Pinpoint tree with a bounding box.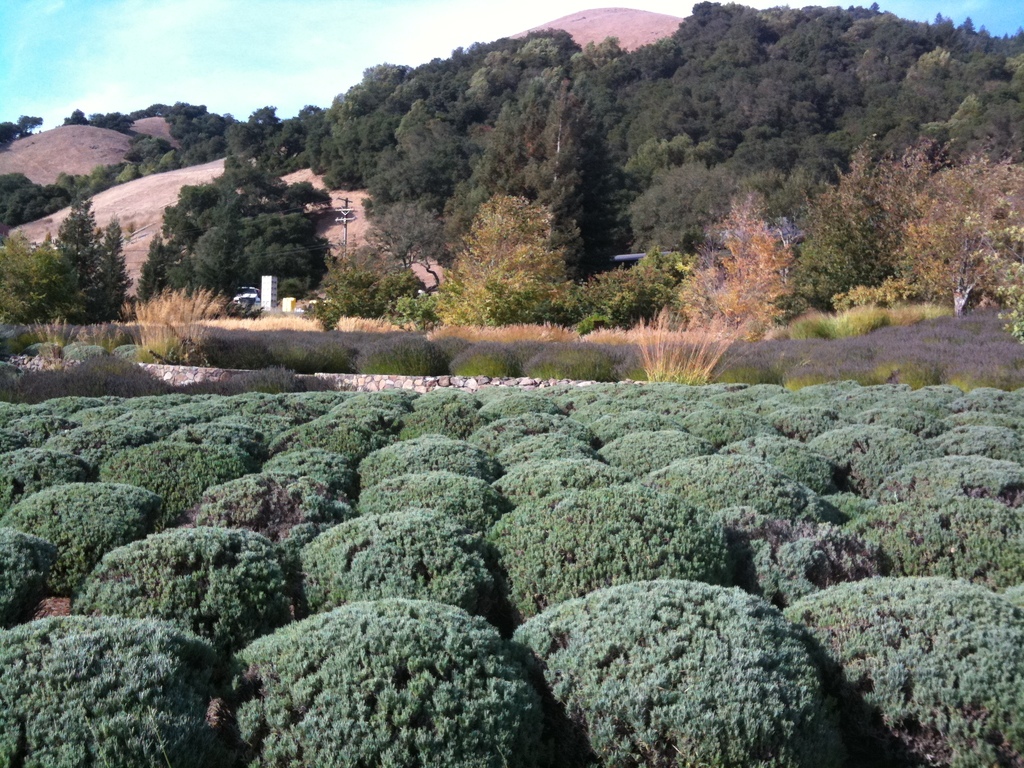
(973,28,1023,137).
